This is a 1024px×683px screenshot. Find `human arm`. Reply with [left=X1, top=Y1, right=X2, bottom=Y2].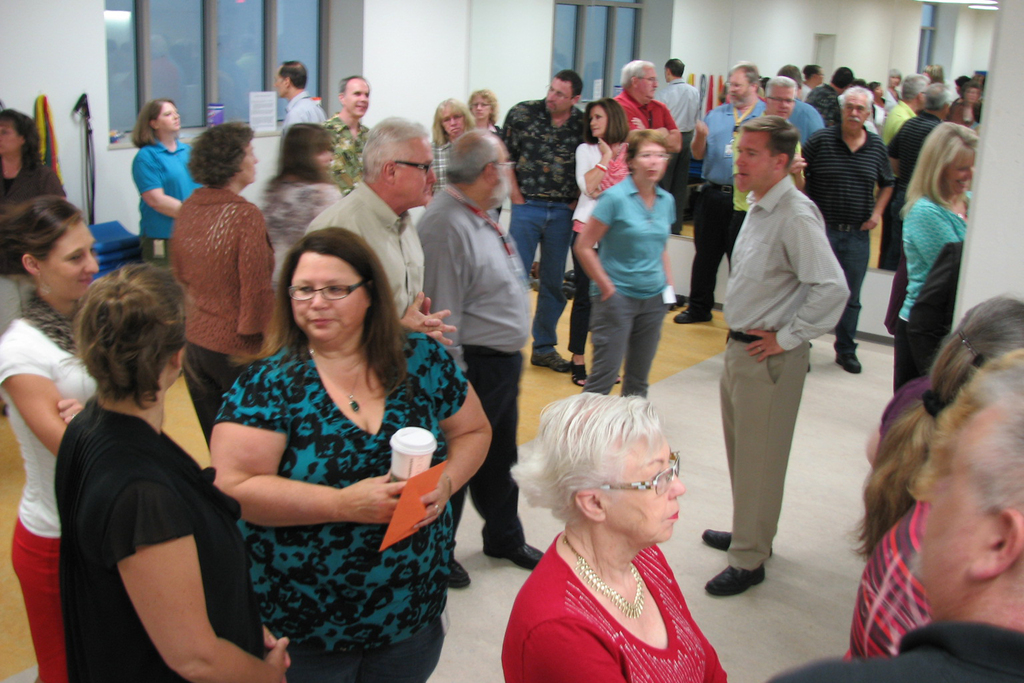
[left=961, top=110, right=973, bottom=124].
